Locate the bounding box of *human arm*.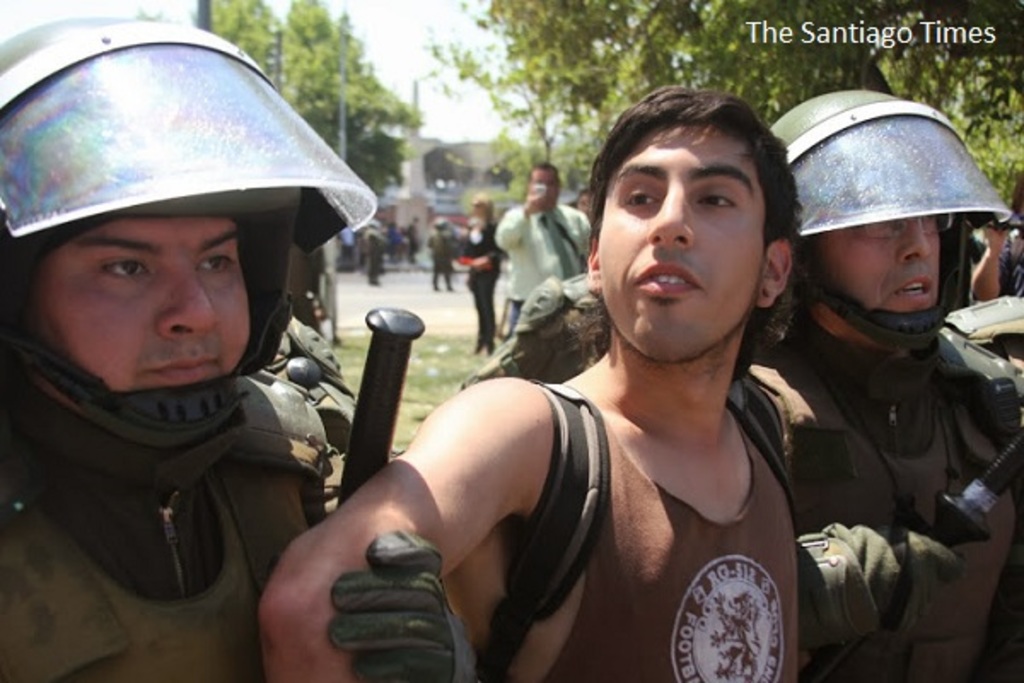
Bounding box: 495, 183, 546, 246.
